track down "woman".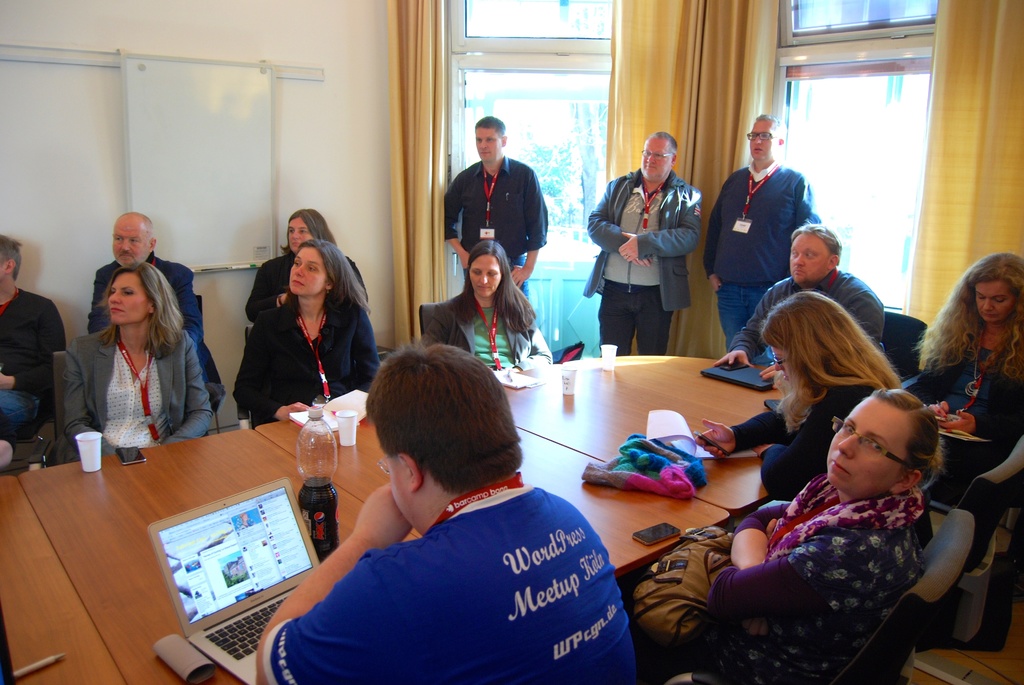
Tracked to <box>413,239,557,371</box>.
